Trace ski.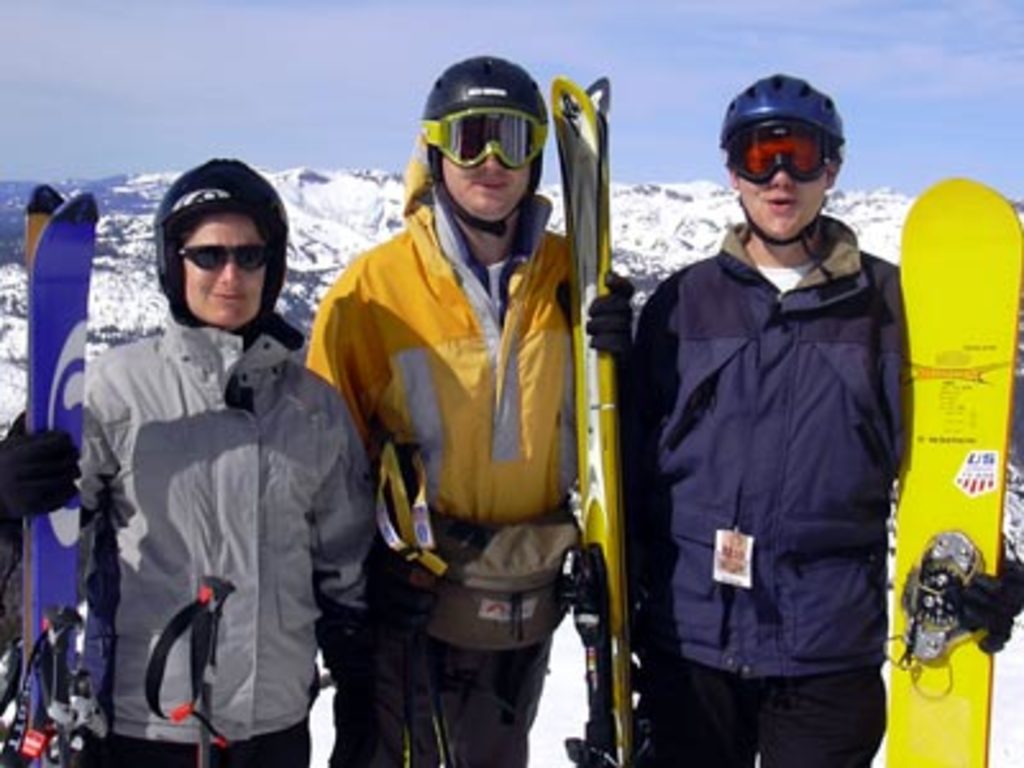
Traced to <bbox>878, 182, 1021, 765</bbox>.
